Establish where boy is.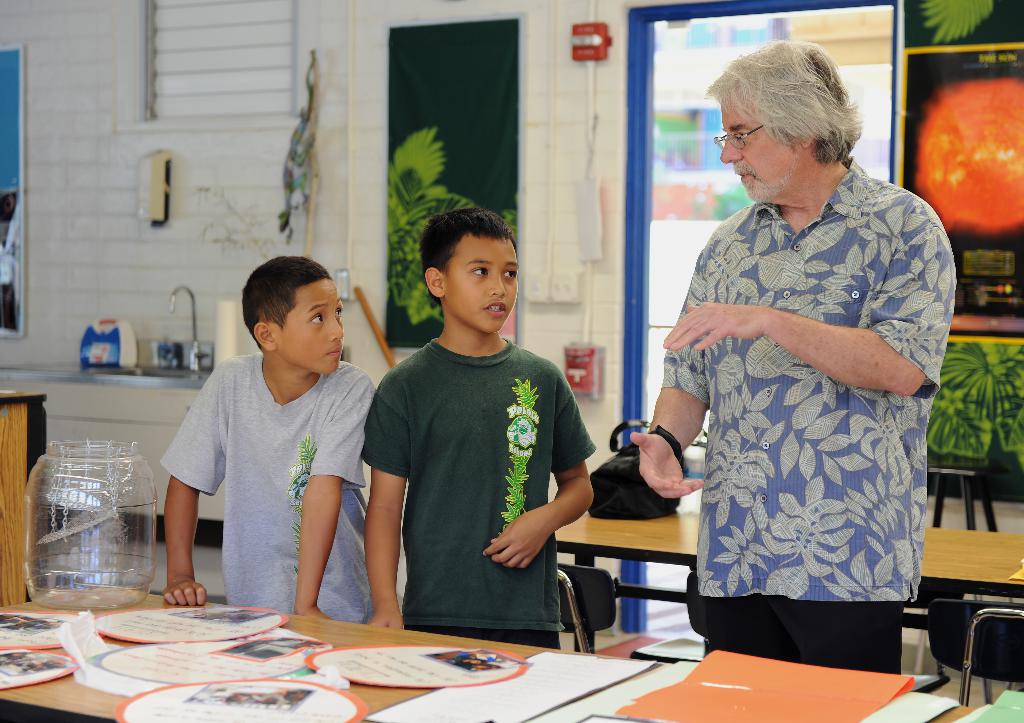
Established at left=157, top=249, right=385, bottom=615.
